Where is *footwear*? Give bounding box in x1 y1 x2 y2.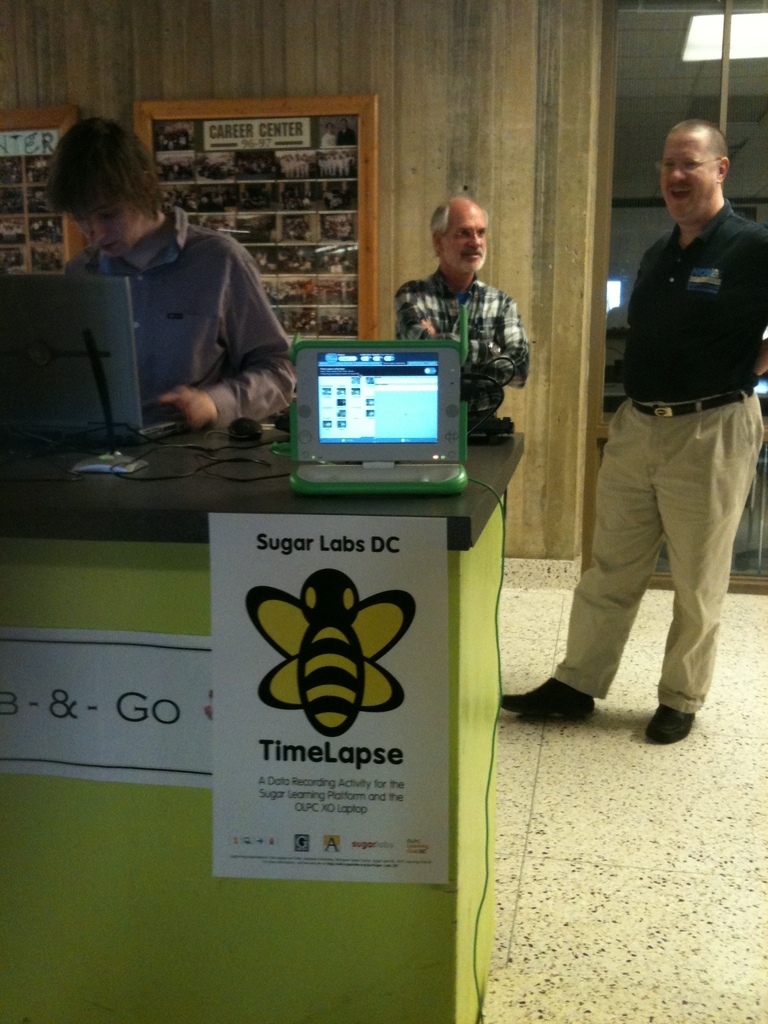
499 678 596 724.
